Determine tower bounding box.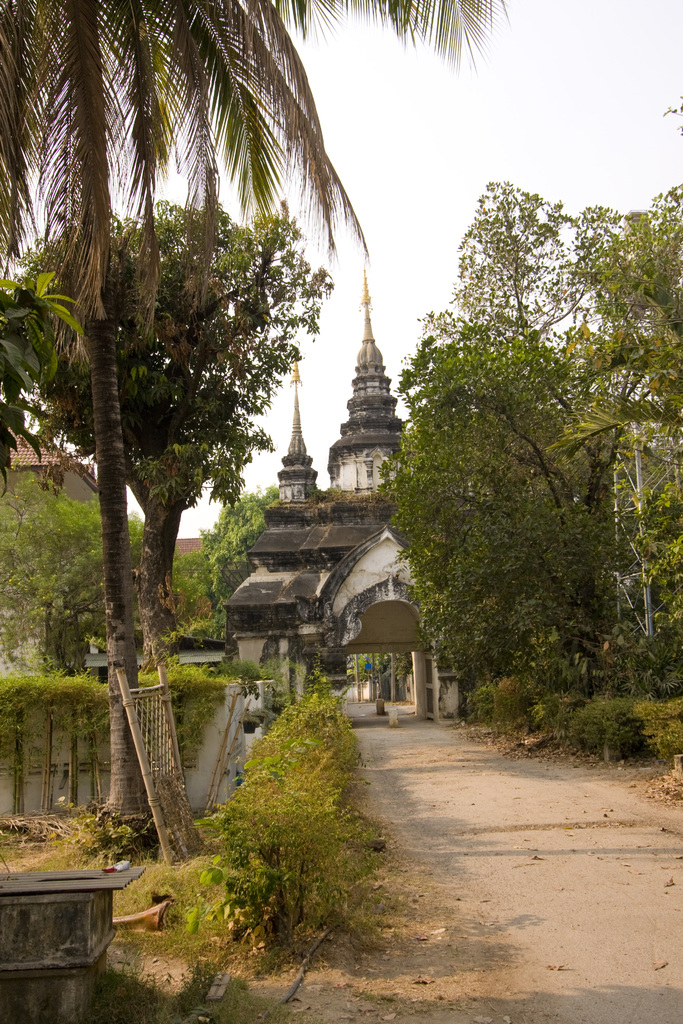
Determined: {"left": 324, "top": 265, "right": 402, "bottom": 492}.
